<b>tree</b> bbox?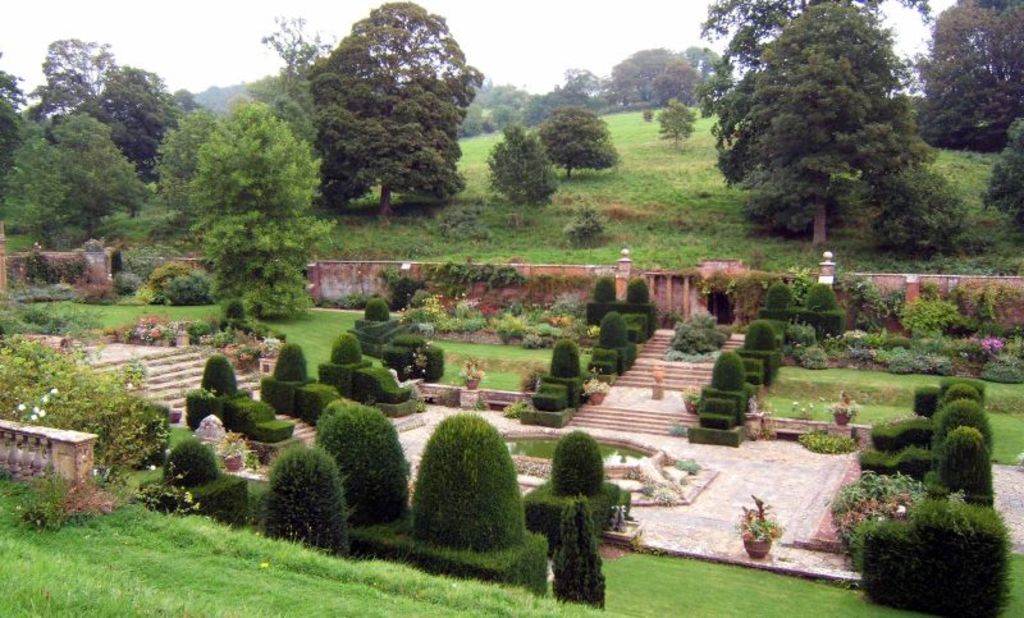
BBox(297, 4, 468, 218)
